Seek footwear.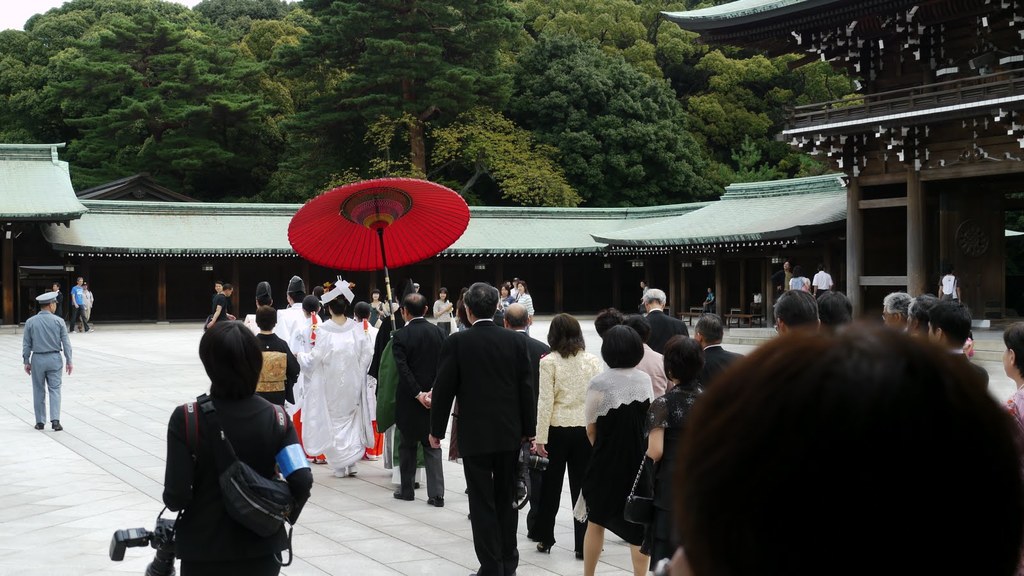
<region>396, 478, 410, 498</region>.
